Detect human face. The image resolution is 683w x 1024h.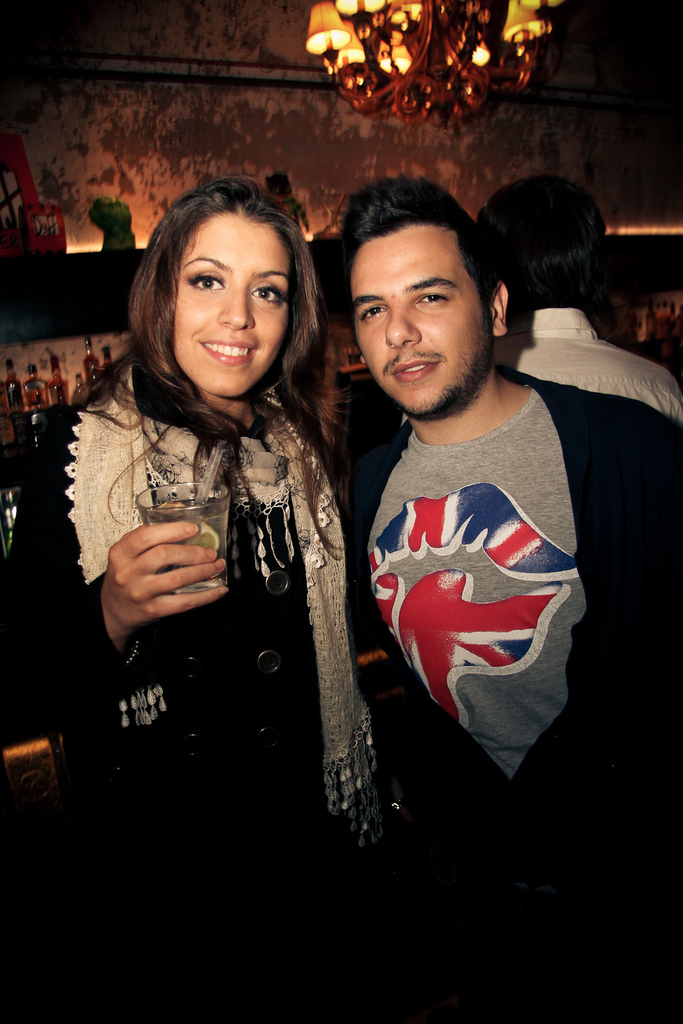
BBox(357, 218, 490, 415).
